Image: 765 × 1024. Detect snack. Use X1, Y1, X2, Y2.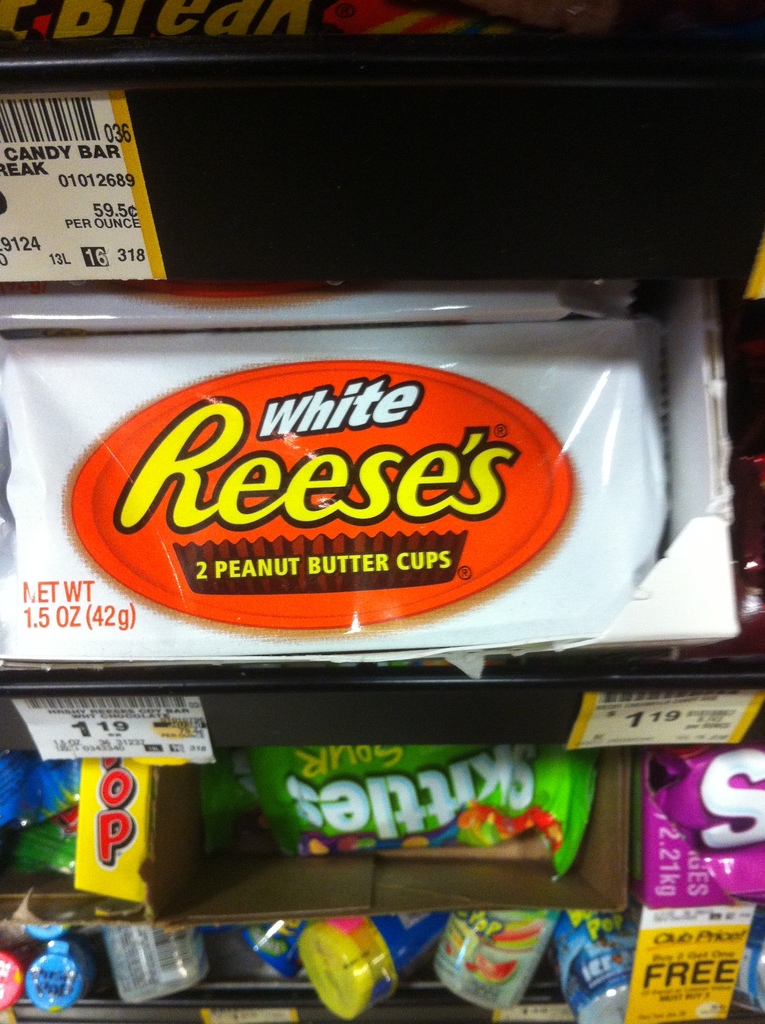
65, 363, 572, 631.
